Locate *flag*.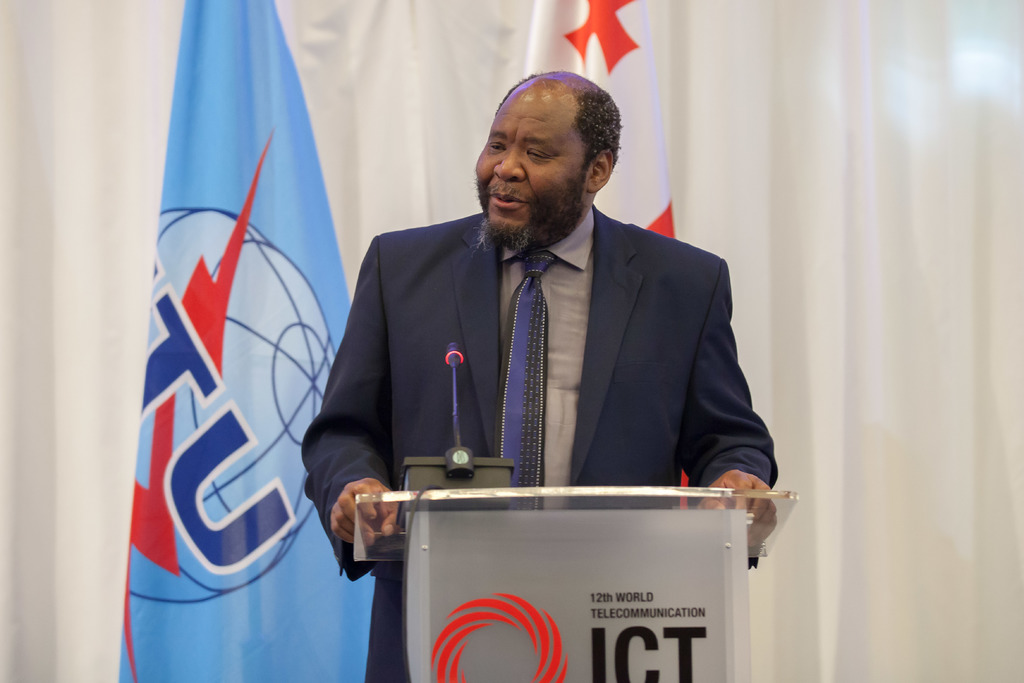
Bounding box: 131 0 356 682.
